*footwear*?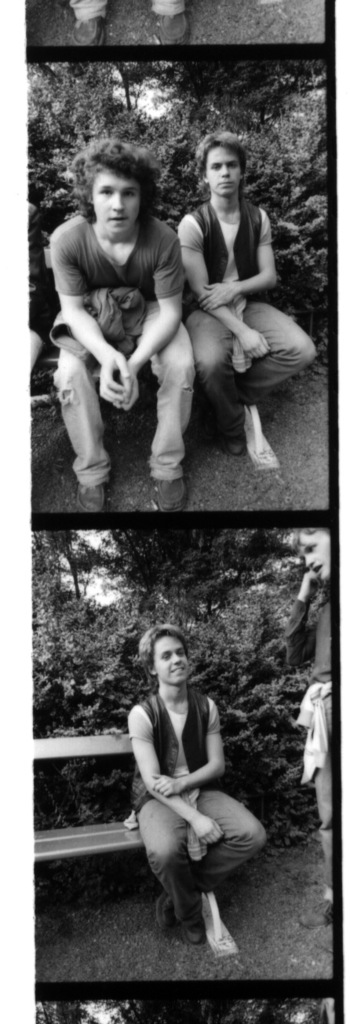
bbox=(150, 481, 187, 513)
